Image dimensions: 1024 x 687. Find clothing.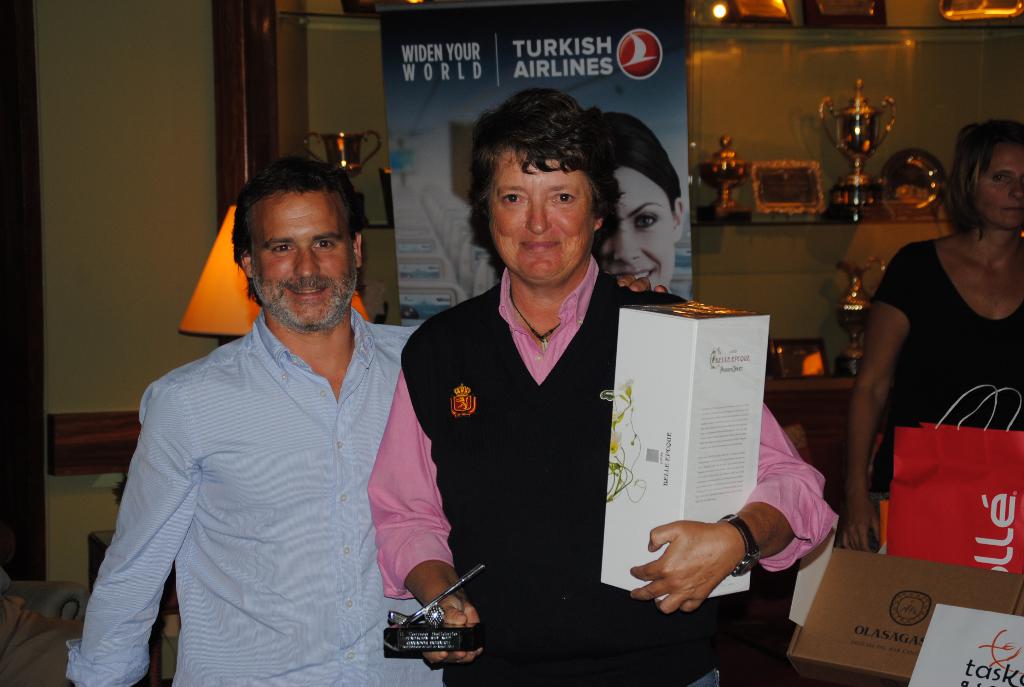
[367, 256, 840, 681].
